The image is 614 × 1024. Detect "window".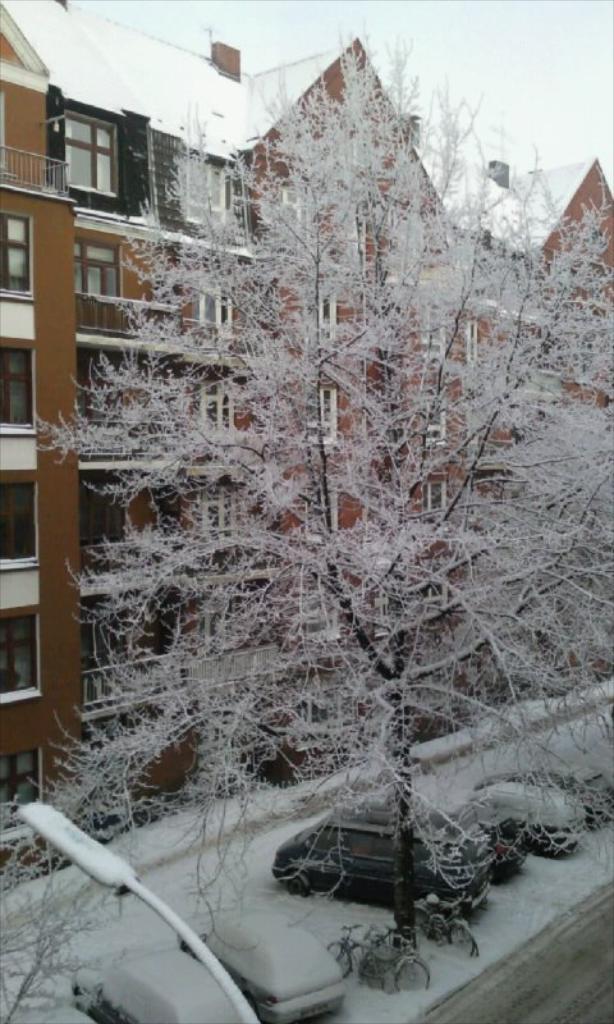
Detection: left=81, top=599, right=134, bottom=669.
